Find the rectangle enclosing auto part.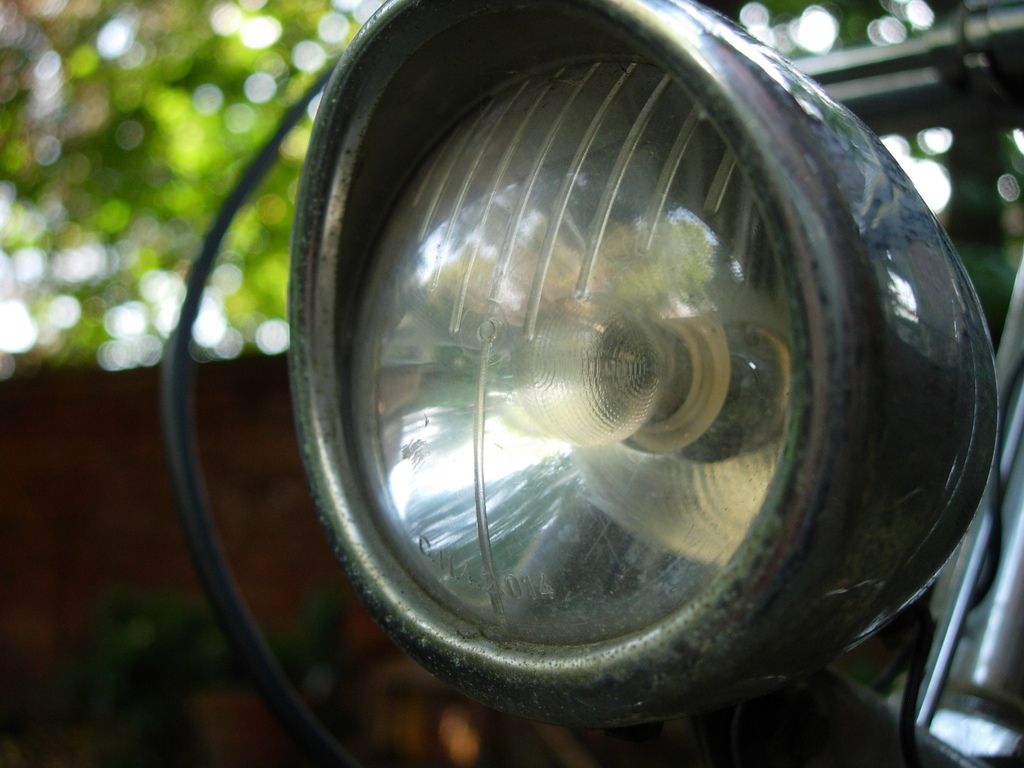
bbox=[175, 67, 1007, 738].
